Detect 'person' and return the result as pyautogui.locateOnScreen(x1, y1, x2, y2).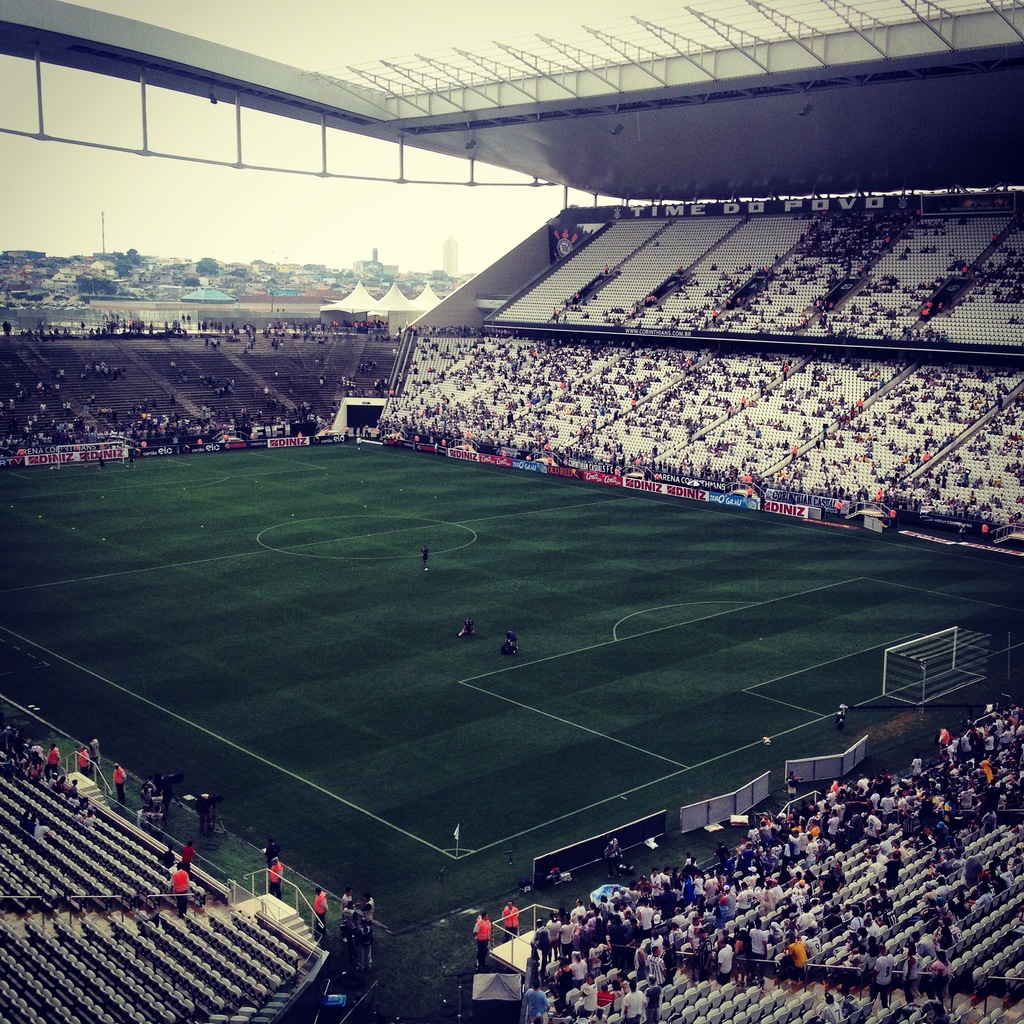
pyautogui.locateOnScreen(89, 737, 102, 769).
